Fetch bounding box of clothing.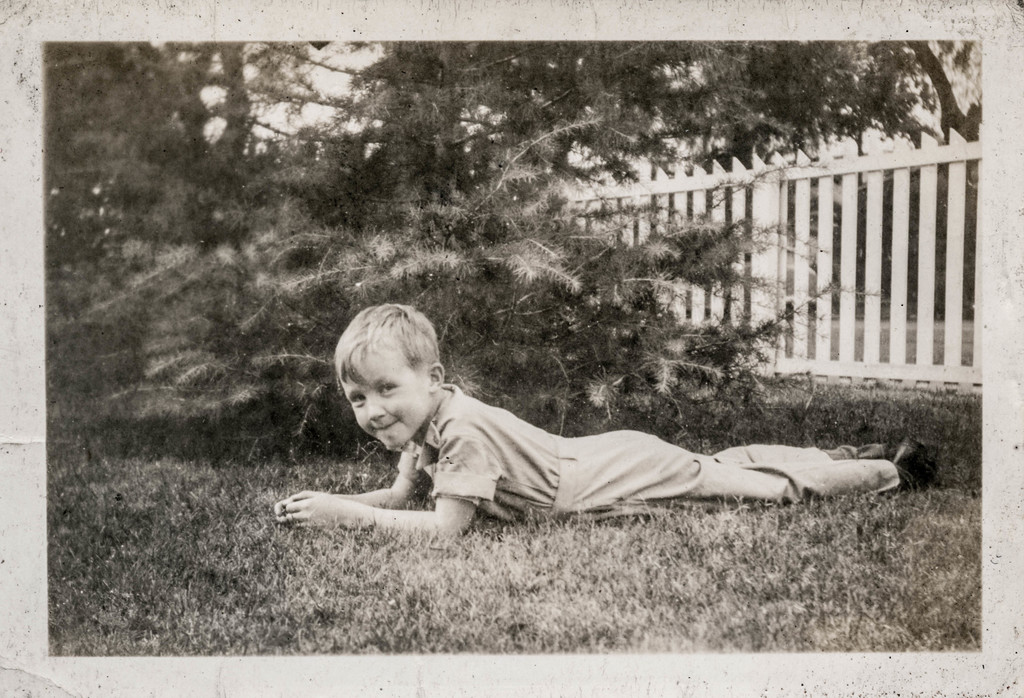
Bbox: detection(376, 383, 828, 528).
